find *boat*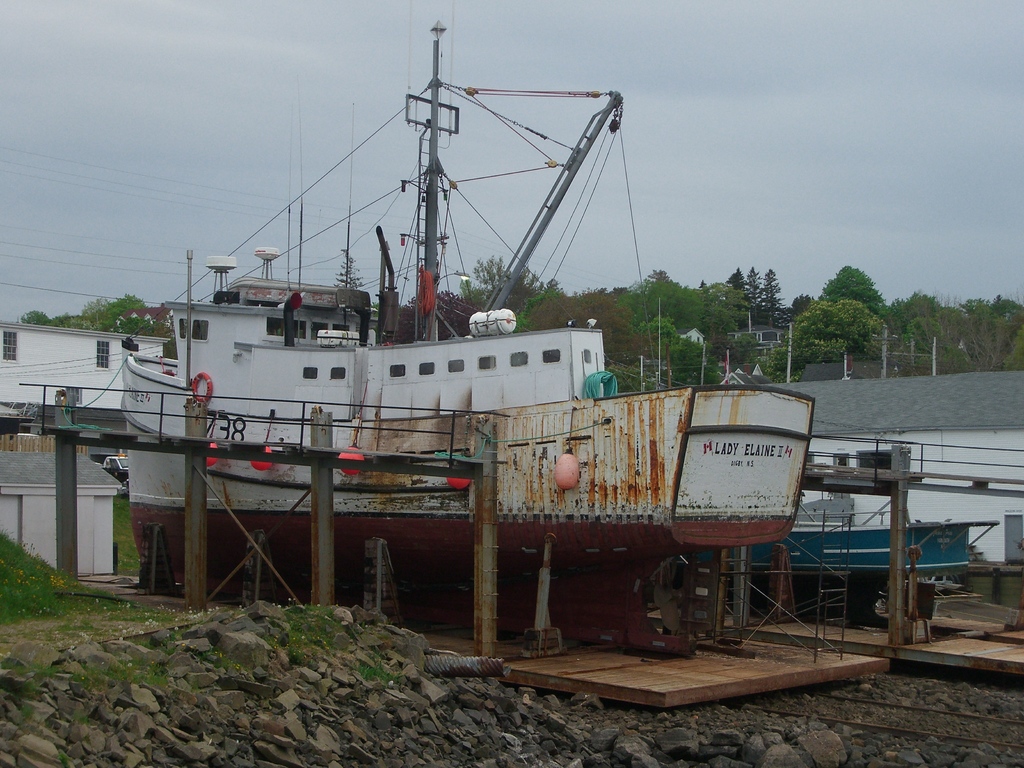
(x1=743, y1=500, x2=982, y2=611)
